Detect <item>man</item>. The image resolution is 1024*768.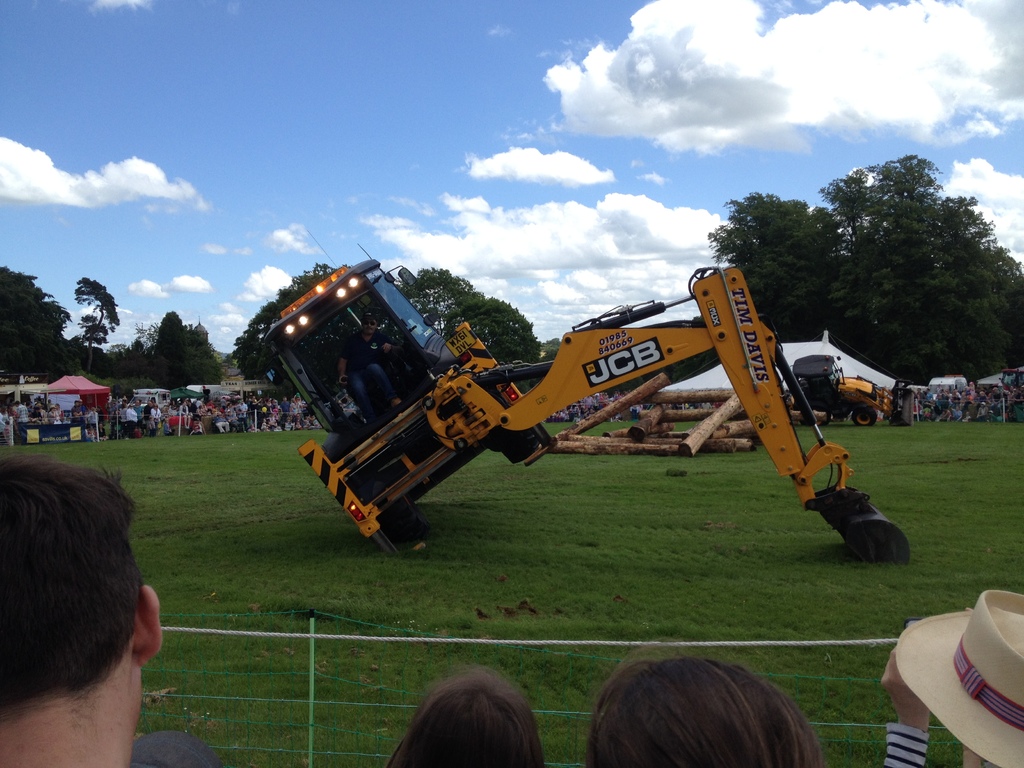
left=0, top=437, right=166, bottom=761.
